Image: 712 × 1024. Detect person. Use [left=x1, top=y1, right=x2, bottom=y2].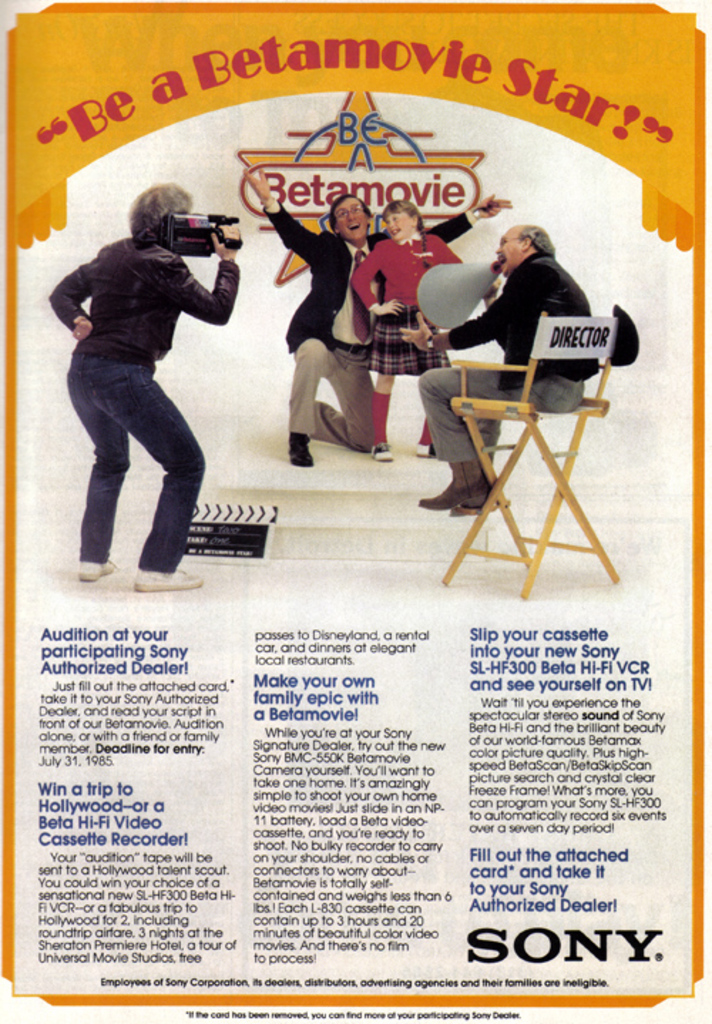
[left=402, top=219, right=601, bottom=518].
